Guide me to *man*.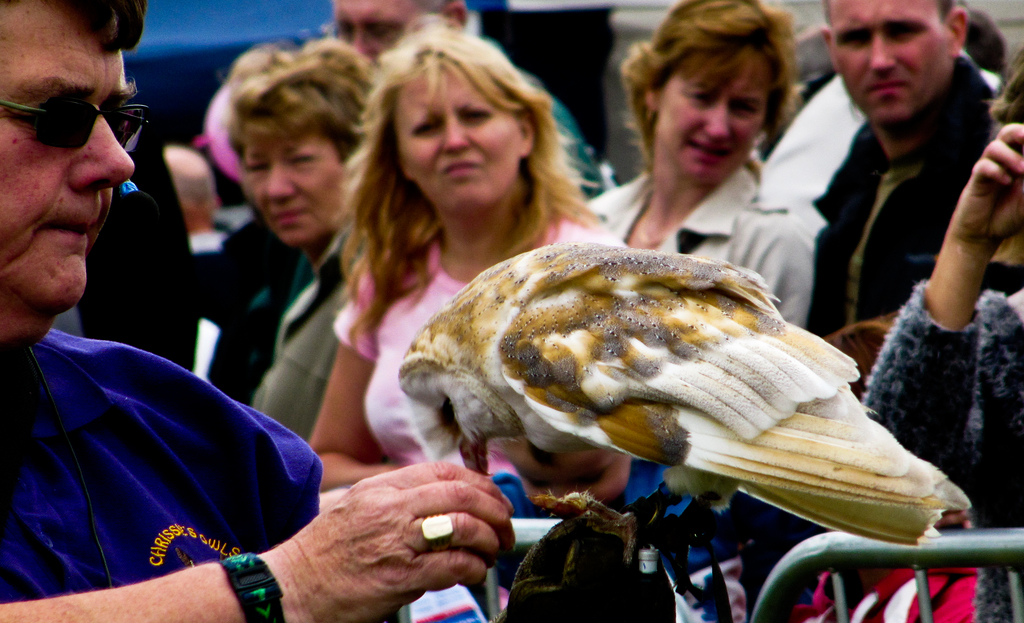
Guidance: <region>0, 0, 522, 622</region>.
